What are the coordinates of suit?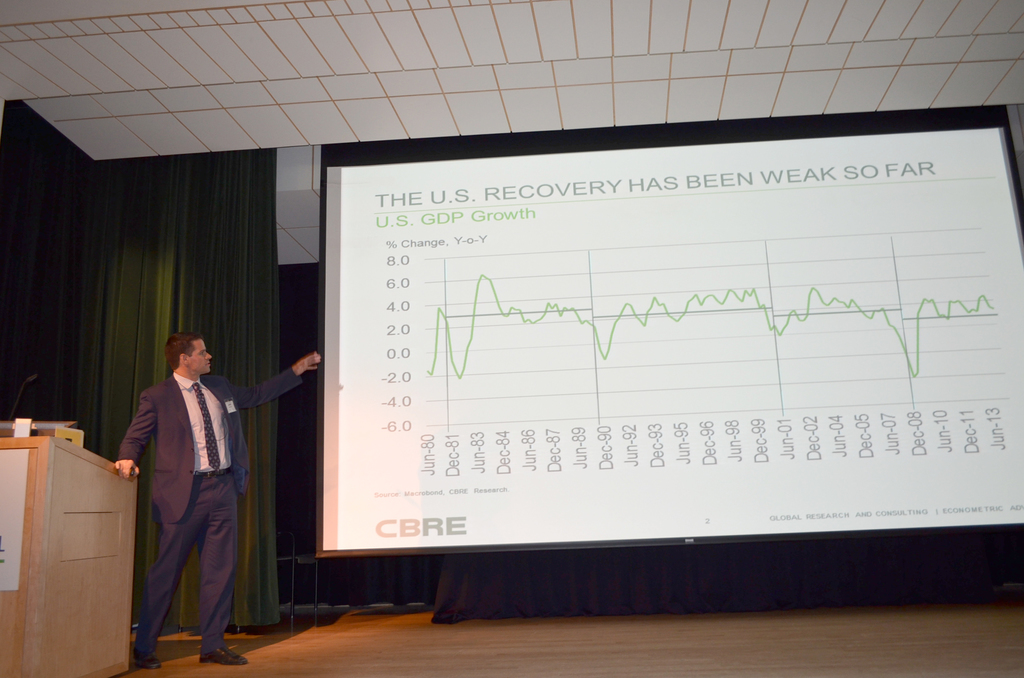
box=[109, 315, 321, 652].
